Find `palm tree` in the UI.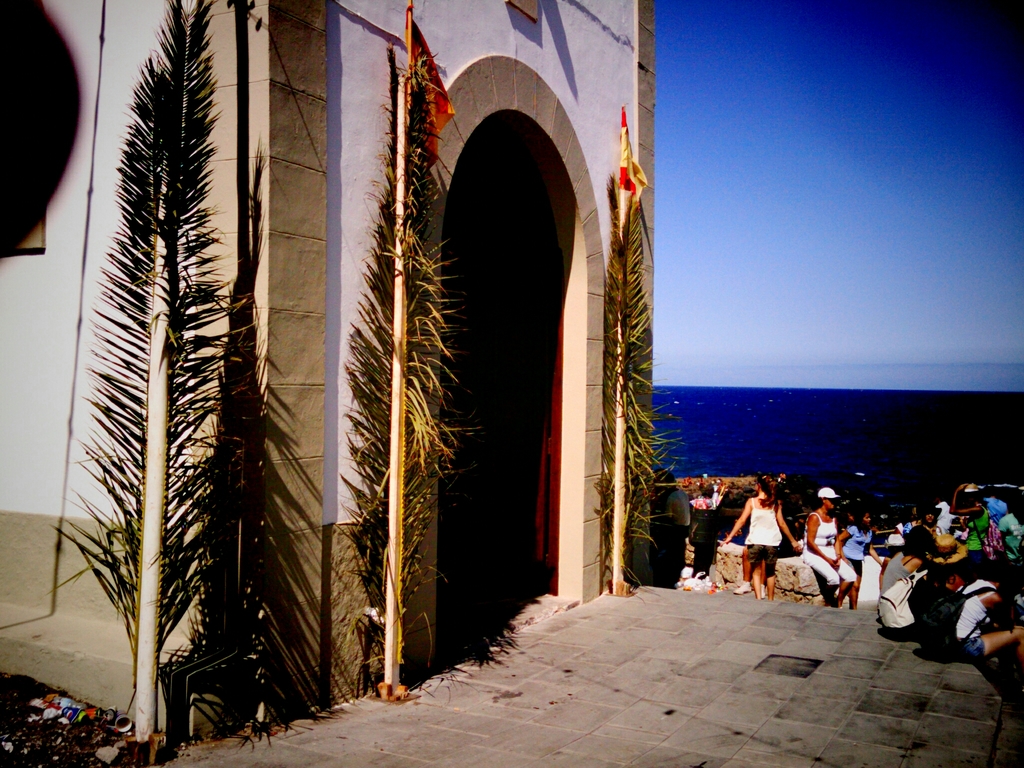
UI element at box(610, 187, 652, 557).
